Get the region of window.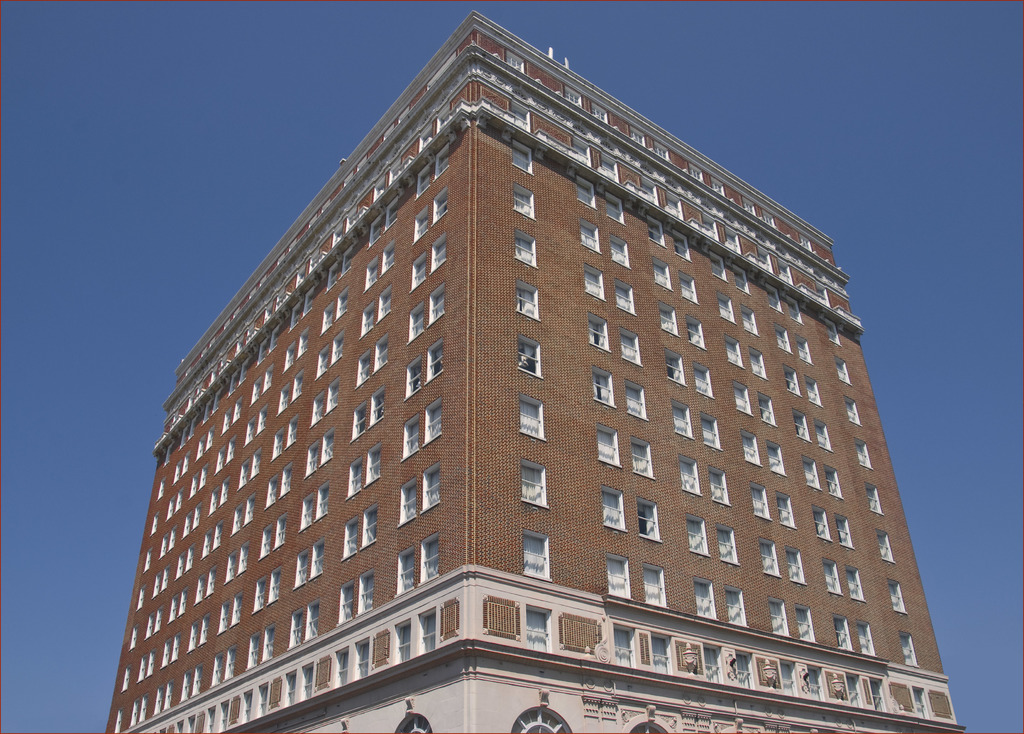
region(666, 395, 695, 438).
